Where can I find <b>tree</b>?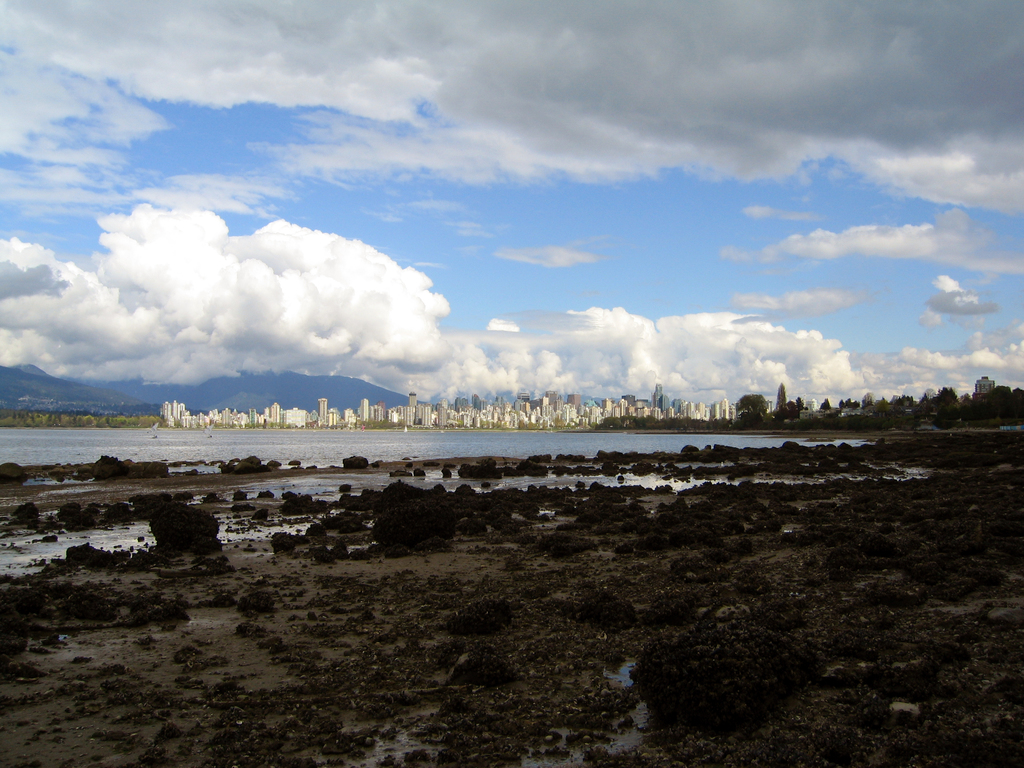
You can find it at x1=842 y1=397 x2=861 y2=408.
